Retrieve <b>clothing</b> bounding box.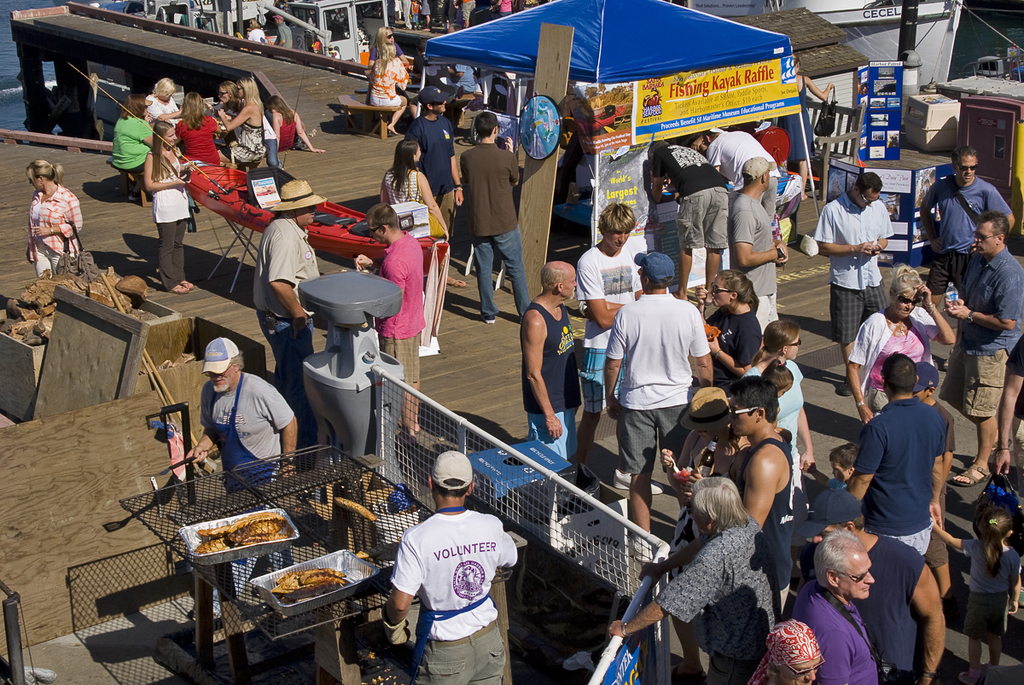
Bounding box: bbox(954, 539, 1017, 640).
